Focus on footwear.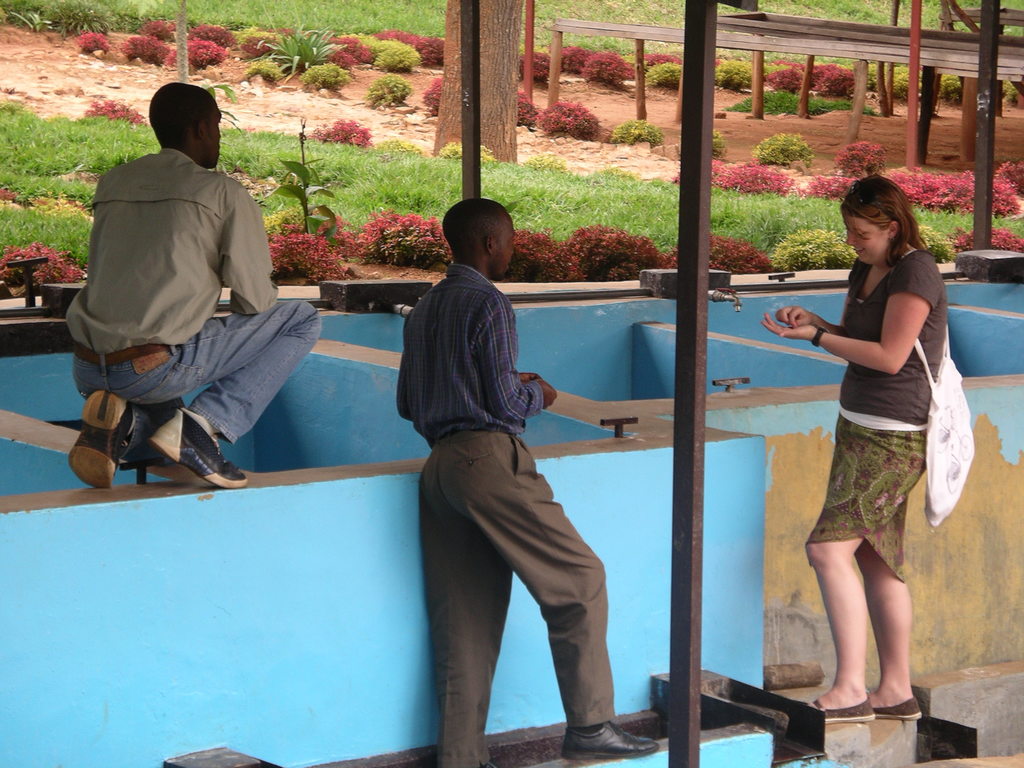
Focused at [left=127, top=428, right=235, bottom=496].
